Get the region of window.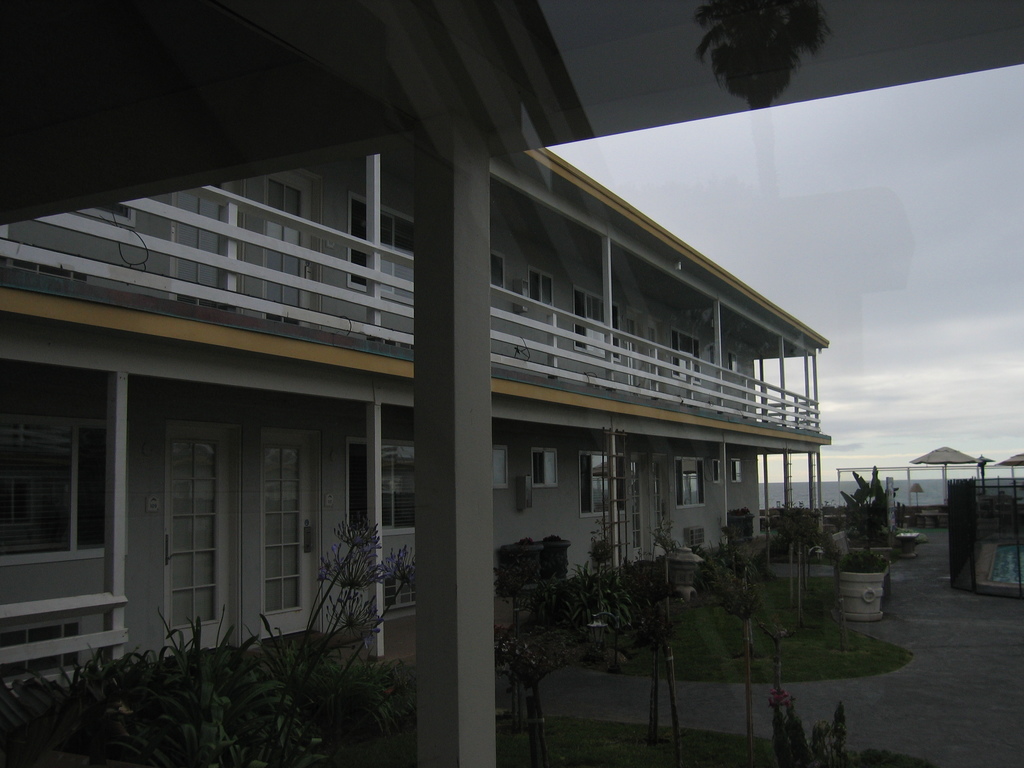
box=[530, 445, 556, 492].
